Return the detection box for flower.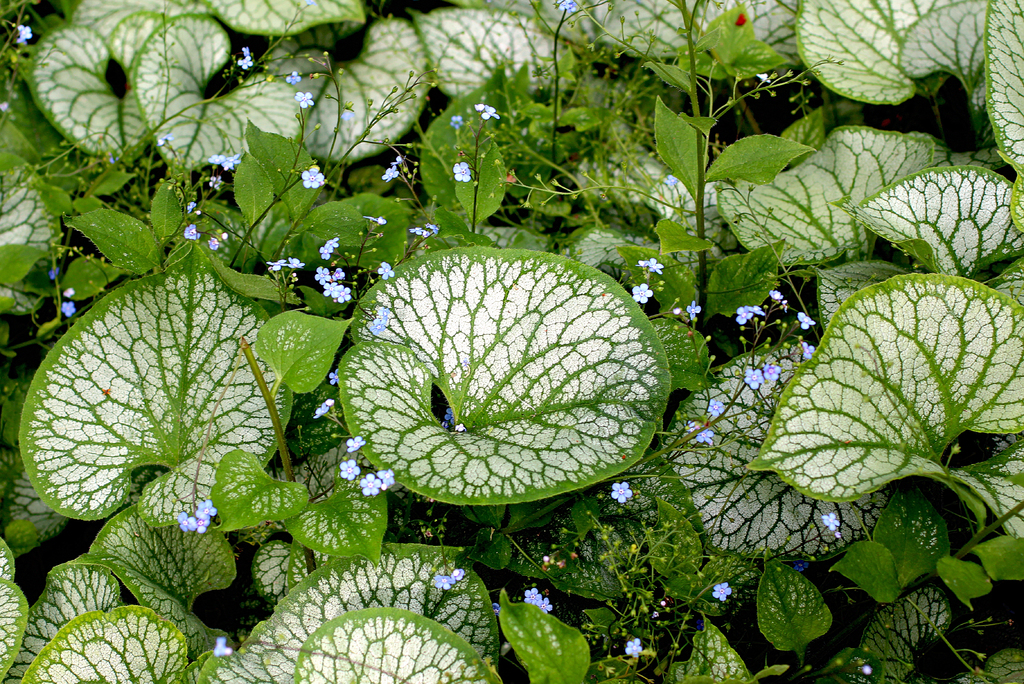
[x1=286, y1=258, x2=303, y2=272].
